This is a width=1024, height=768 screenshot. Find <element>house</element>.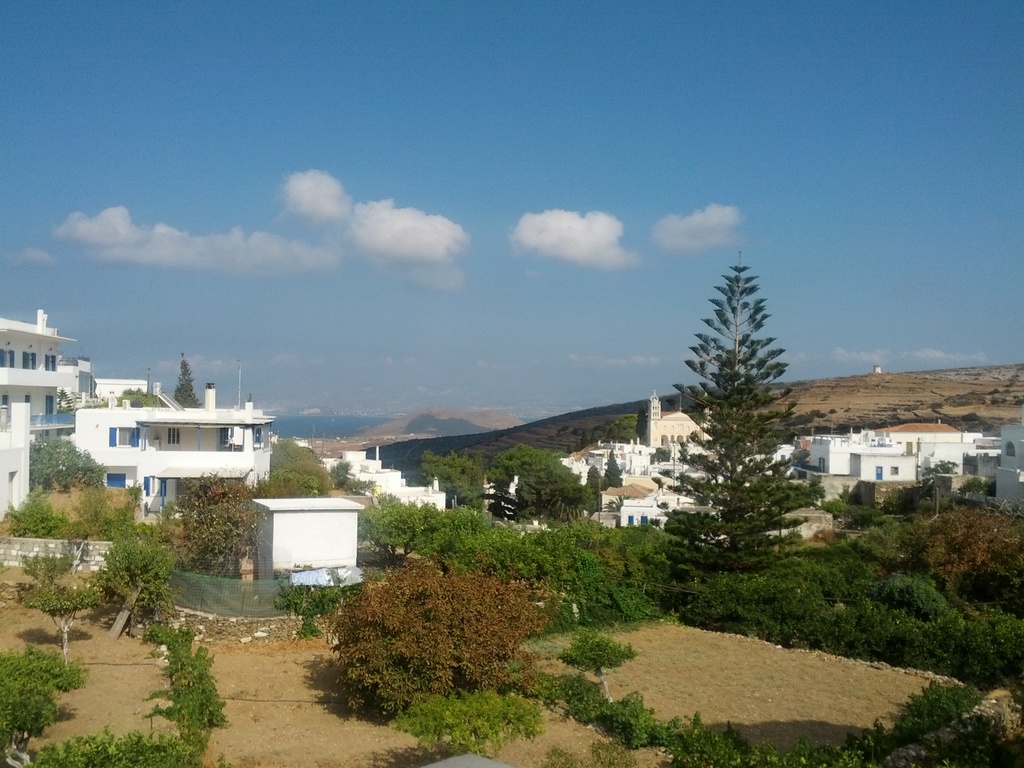
Bounding box: <region>72, 381, 278, 517</region>.
